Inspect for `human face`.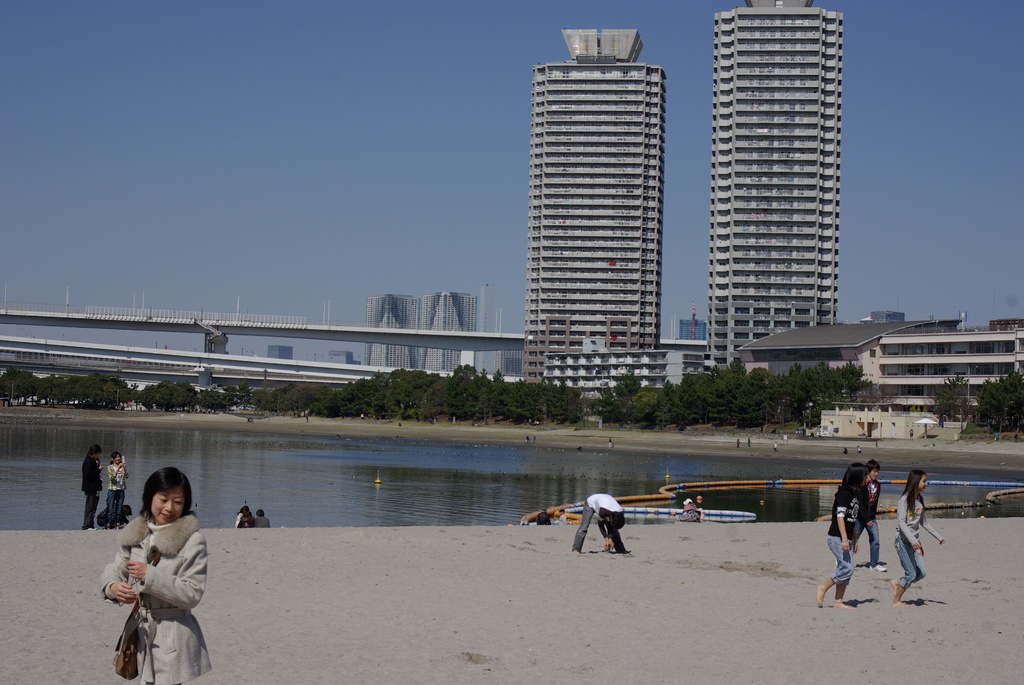
Inspection: 918,476,926,493.
